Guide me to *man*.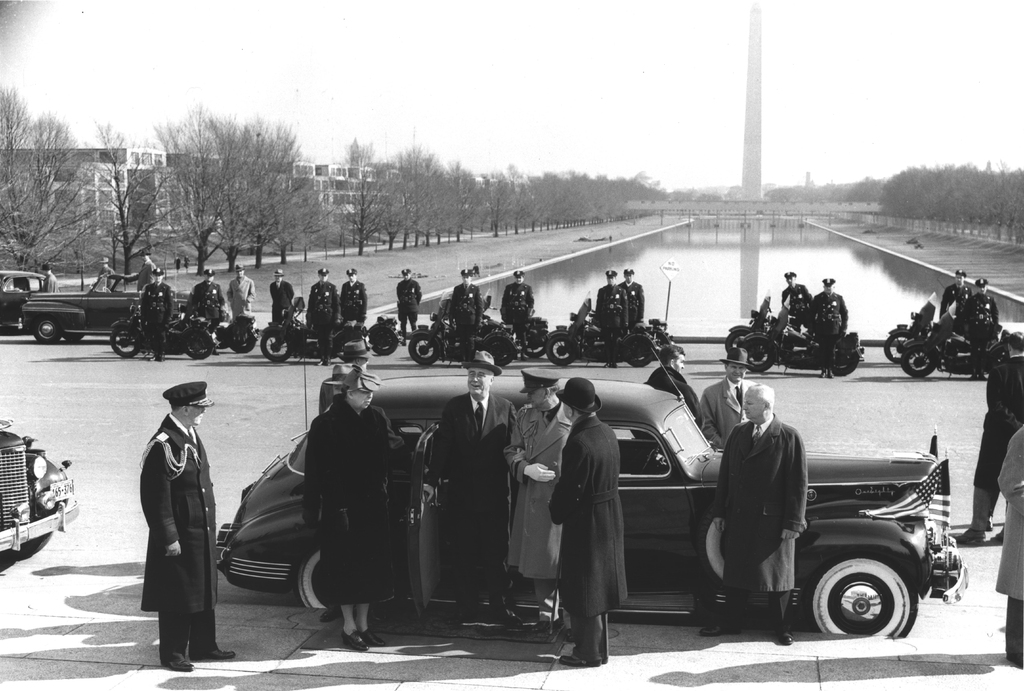
Guidance: {"left": 299, "top": 366, "right": 414, "bottom": 649}.
